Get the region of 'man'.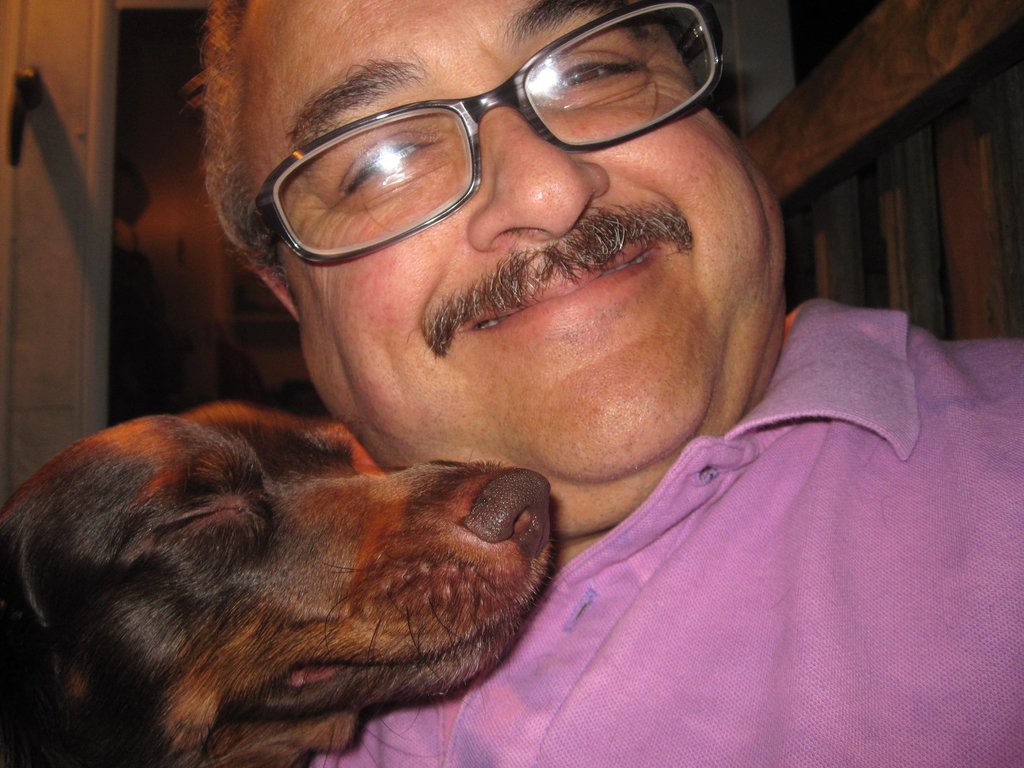
(13,0,972,723).
